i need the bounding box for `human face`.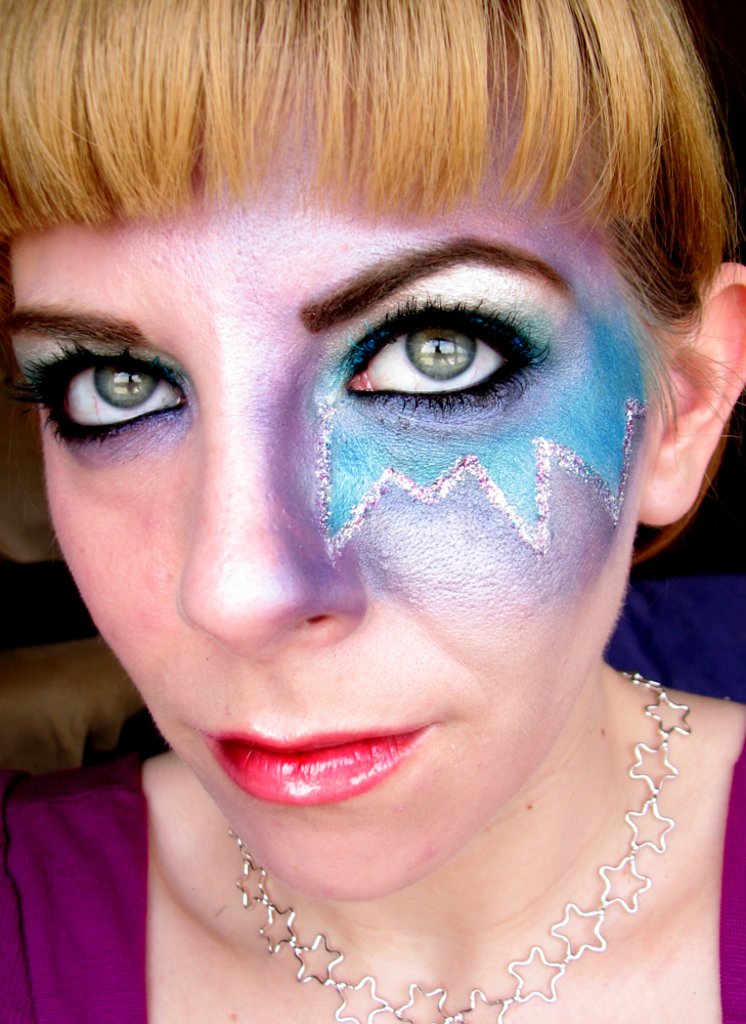
Here it is: {"left": 8, "top": 72, "right": 661, "bottom": 901}.
